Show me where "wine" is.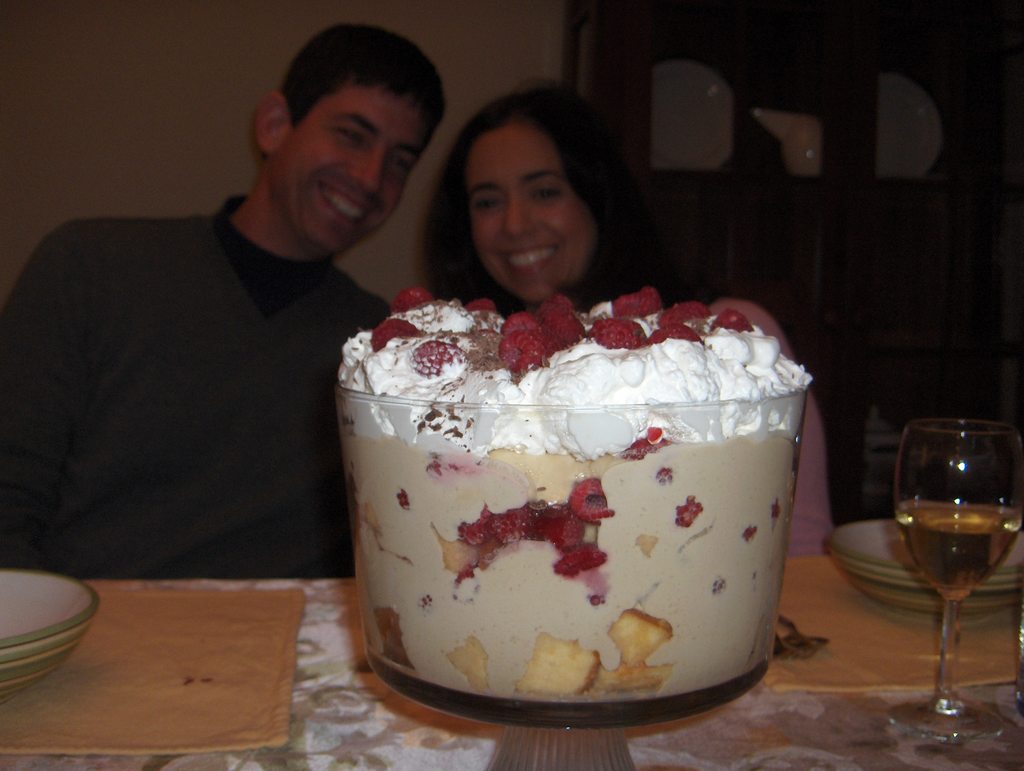
"wine" is at region(897, 498, 1023, 603).
